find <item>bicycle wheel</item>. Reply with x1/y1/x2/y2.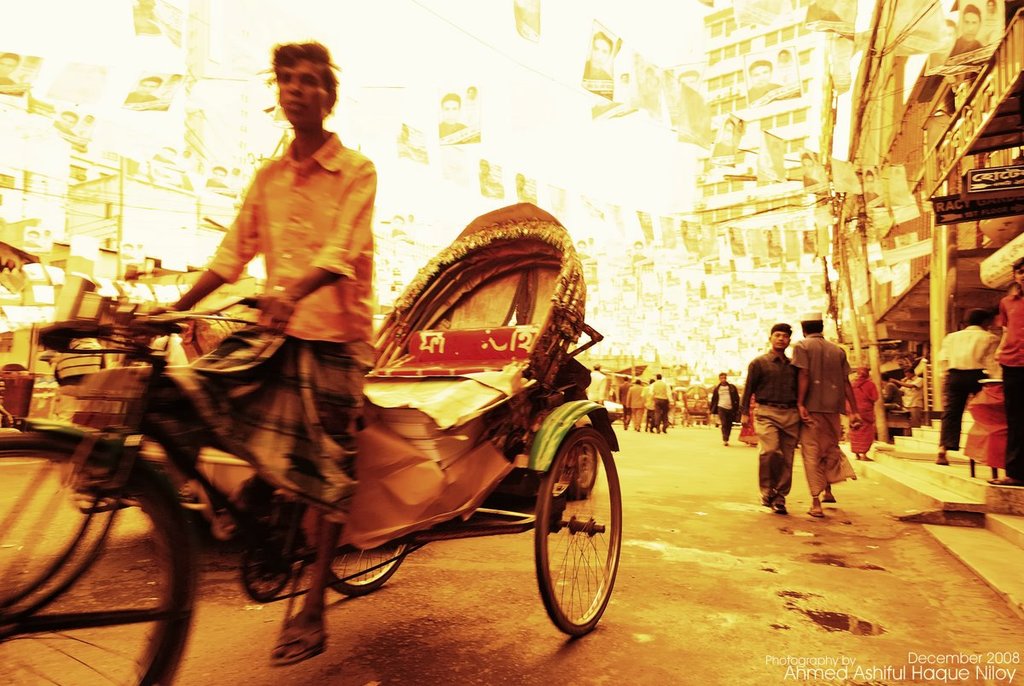
531/431/620/640.
